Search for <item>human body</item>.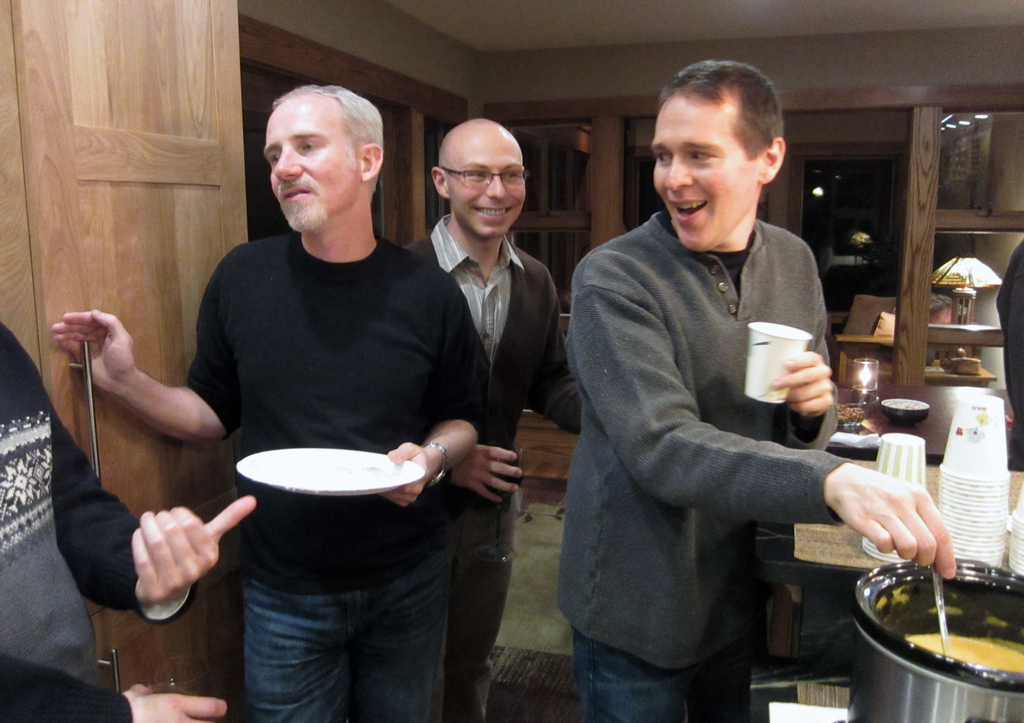
Found at 0:324:252:721.
